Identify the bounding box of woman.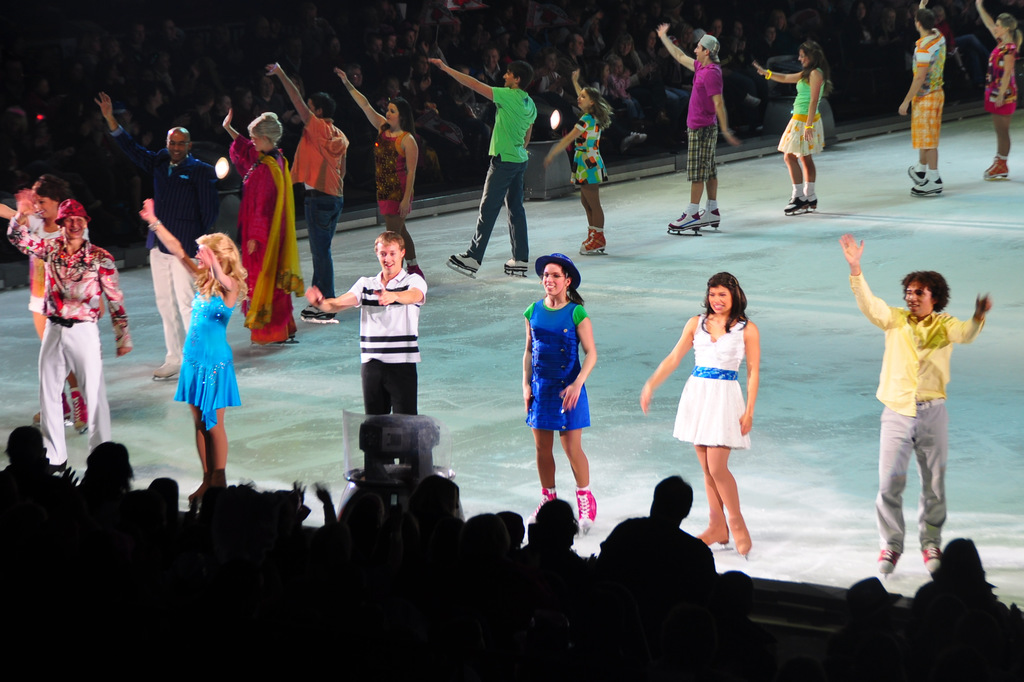
pyautogui.locateOnScreen(979, 0, 1023, 183).
